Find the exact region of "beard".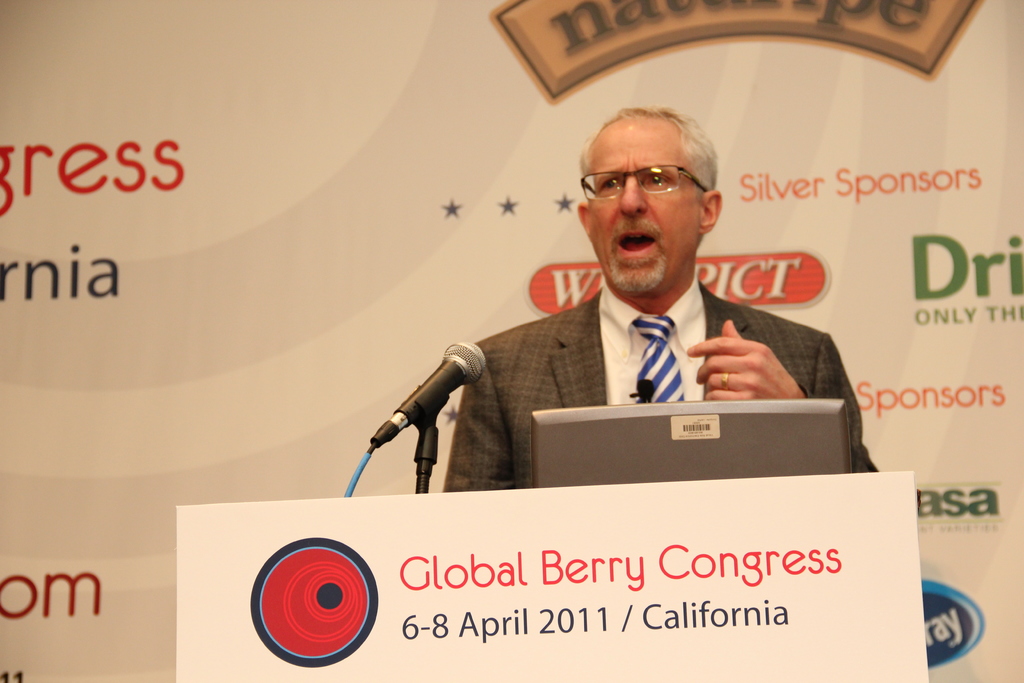
Exact region: bbox=(605, 240, 669, 292).
